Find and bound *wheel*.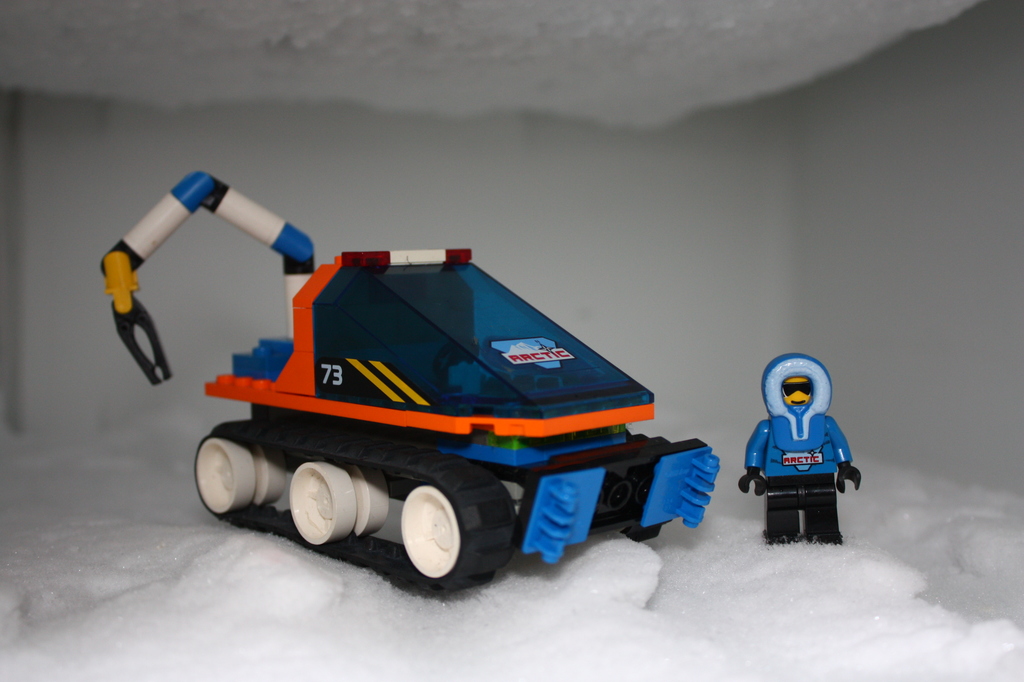
Bound: (x1=354, y1=466, x2=393, y2=540).
